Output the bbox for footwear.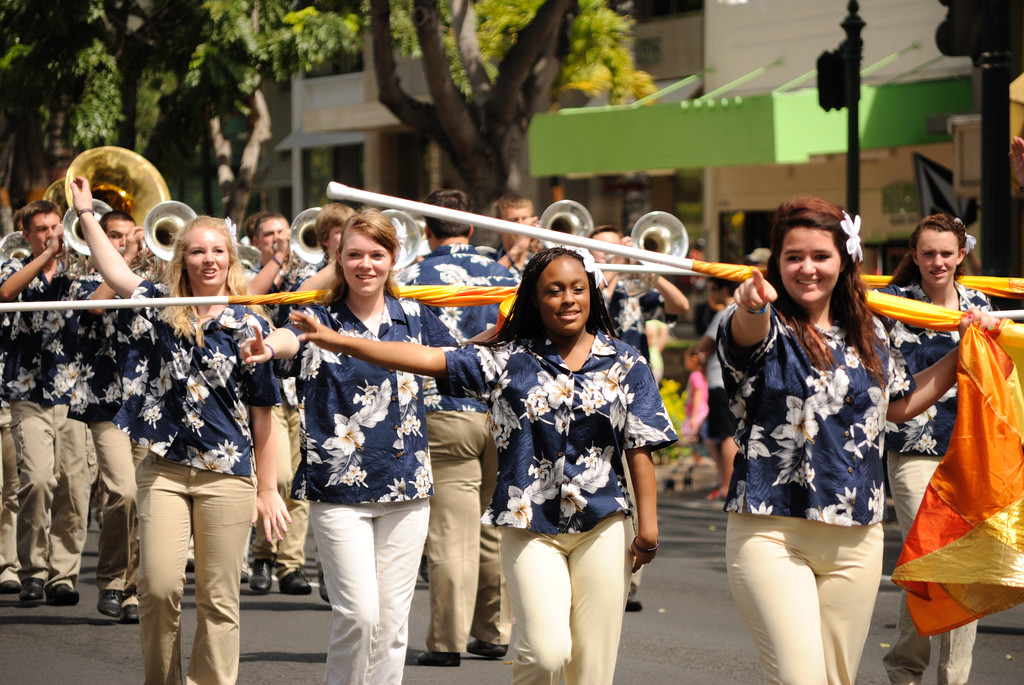
(left=416, top=642, right=462, bottom=677).
